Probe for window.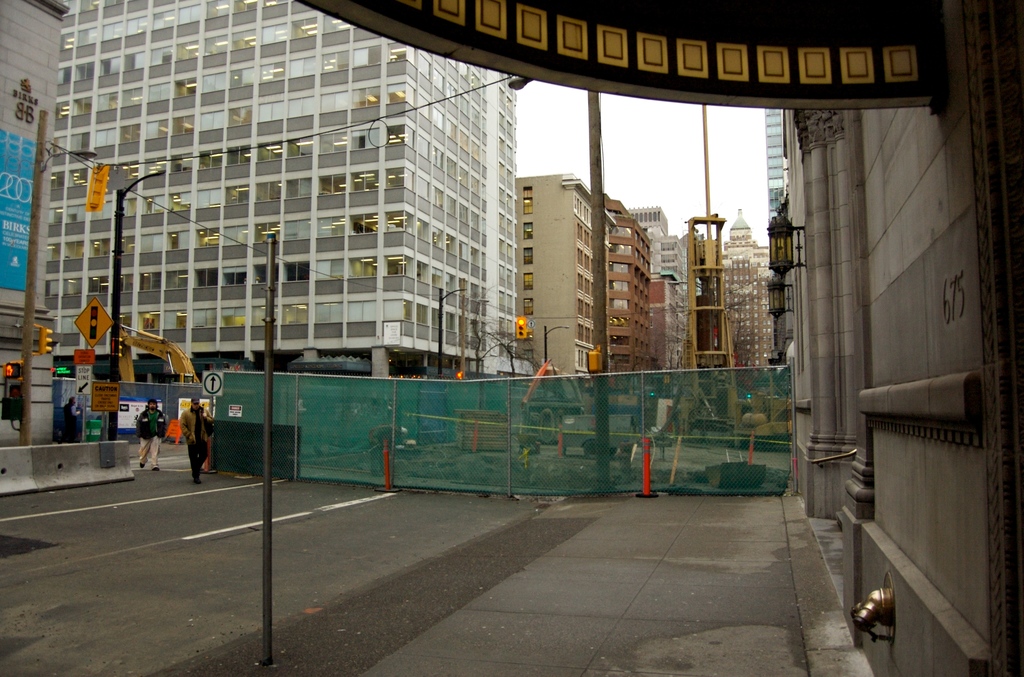
Probe result: bbox=(224, 305, 248, 330).
